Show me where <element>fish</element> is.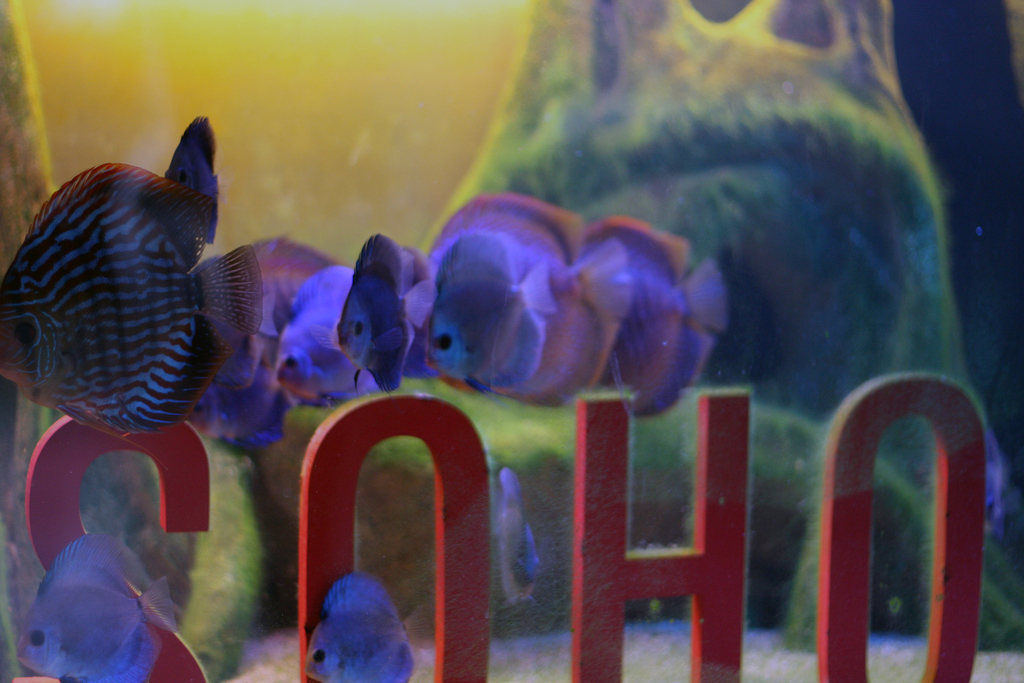
<element>fish</element> is at bbox=[325, 224, 444, 384].
